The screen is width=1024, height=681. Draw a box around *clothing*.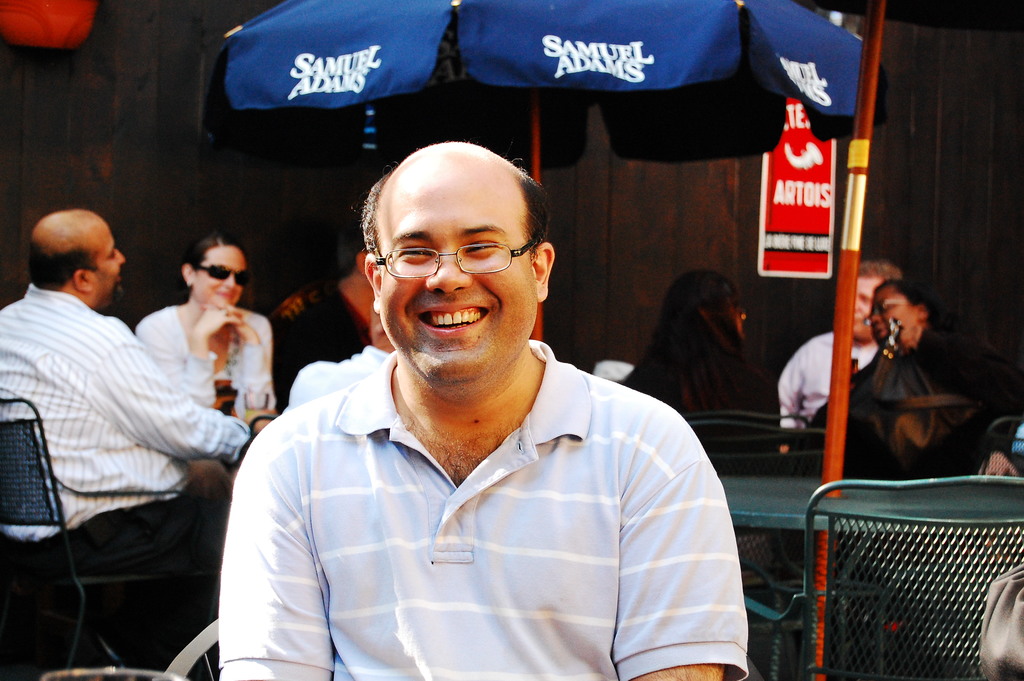
left=221, top=318, right=761, bottom=671.
